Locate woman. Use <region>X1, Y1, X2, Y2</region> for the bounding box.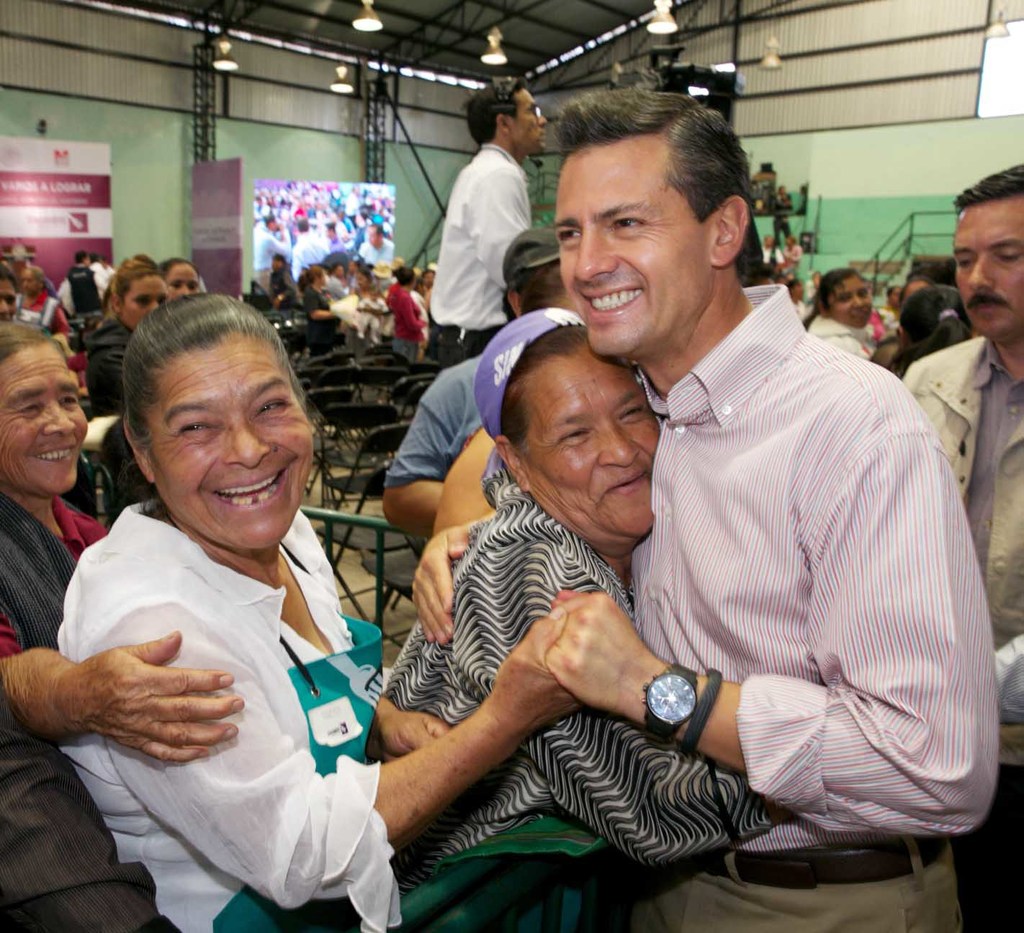
<region>0, 318, 244, 762</region>.
